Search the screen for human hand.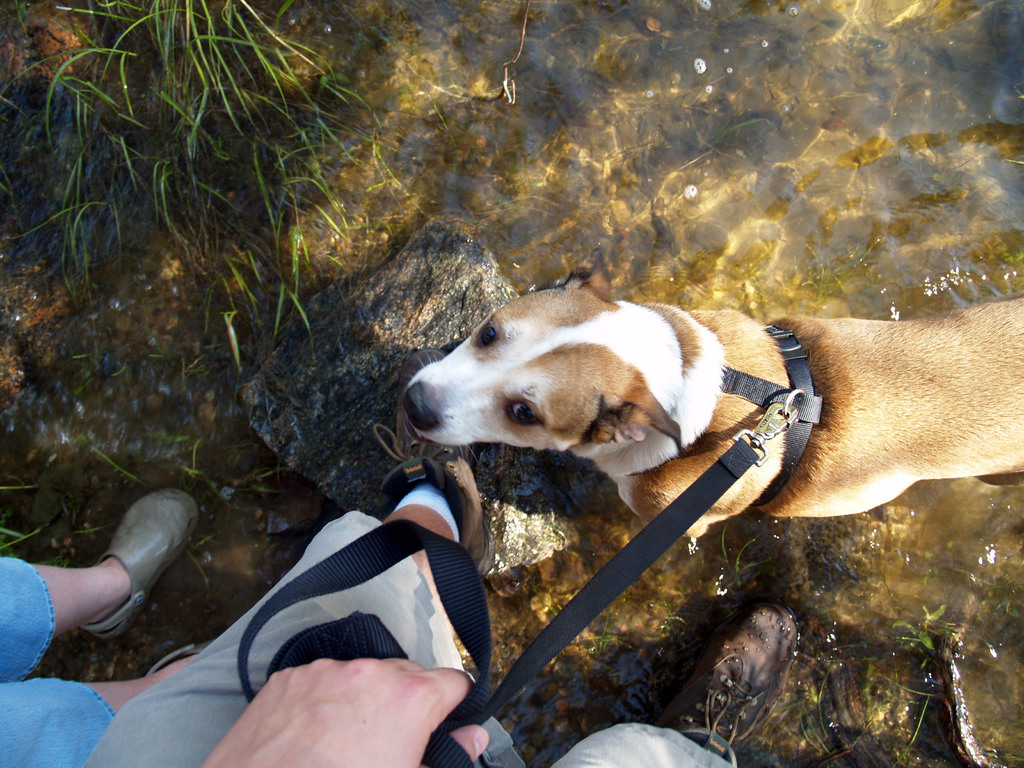
Found at (x1=217, y1=653, x2=501, y2=758).
